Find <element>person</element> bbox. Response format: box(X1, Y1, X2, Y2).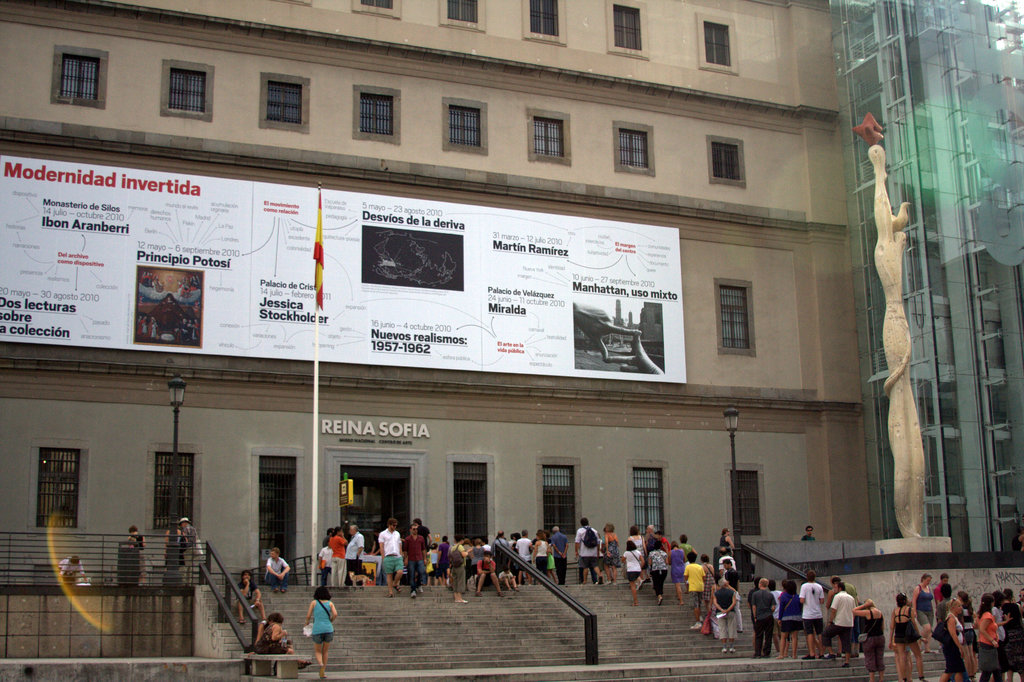
box(821, 582, 856, 669).
